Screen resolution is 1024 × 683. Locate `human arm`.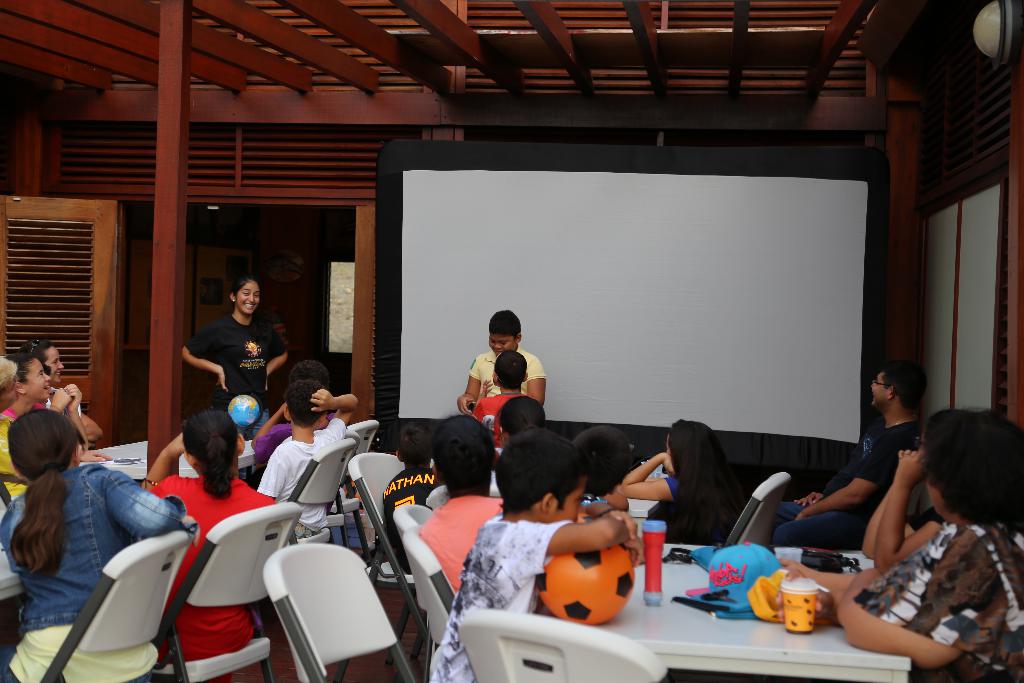
(173,324,234,394).
